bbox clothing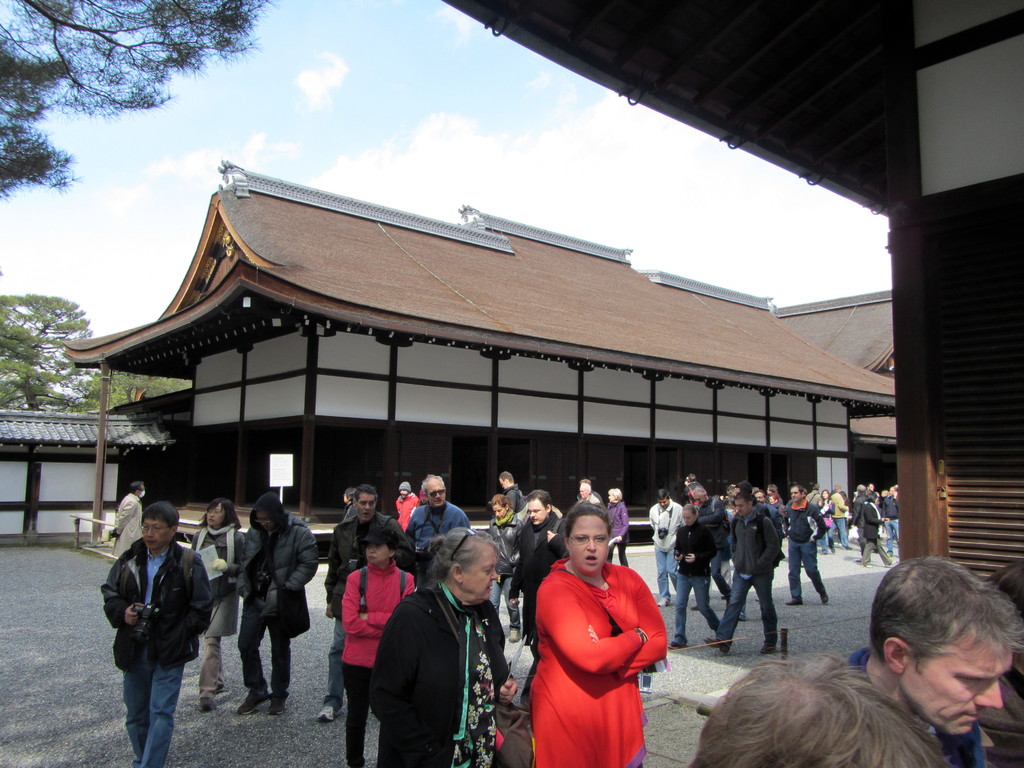
{"left": 191, "top": 521, "right": 247, "bottom": 698}
